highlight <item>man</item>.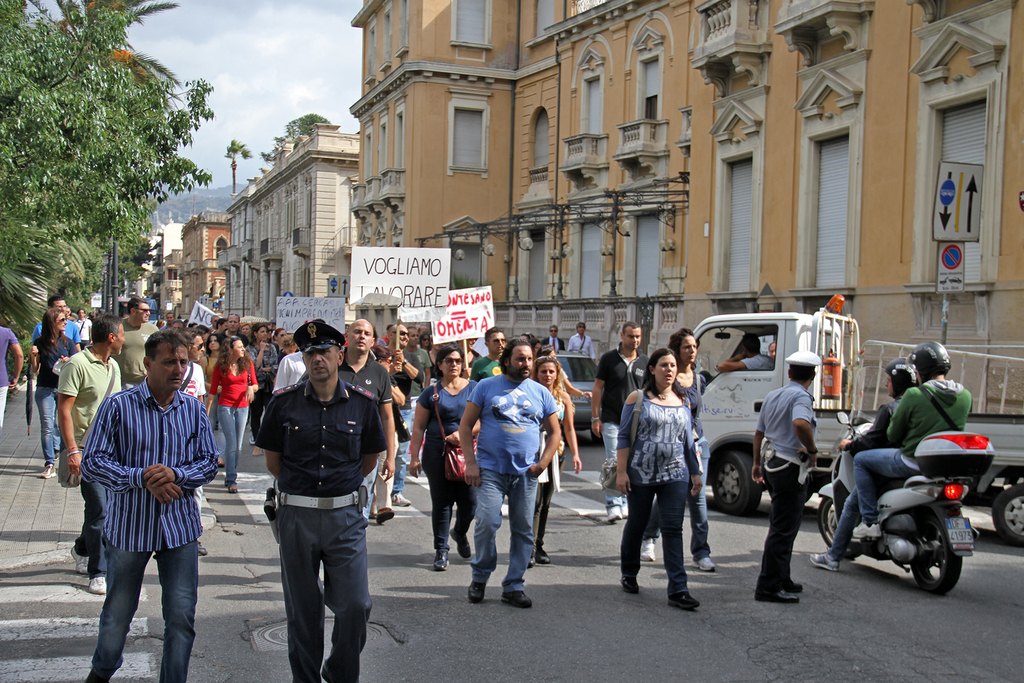
Highlighted region: [x1=75, y1=306, x2=90, y2=347].
